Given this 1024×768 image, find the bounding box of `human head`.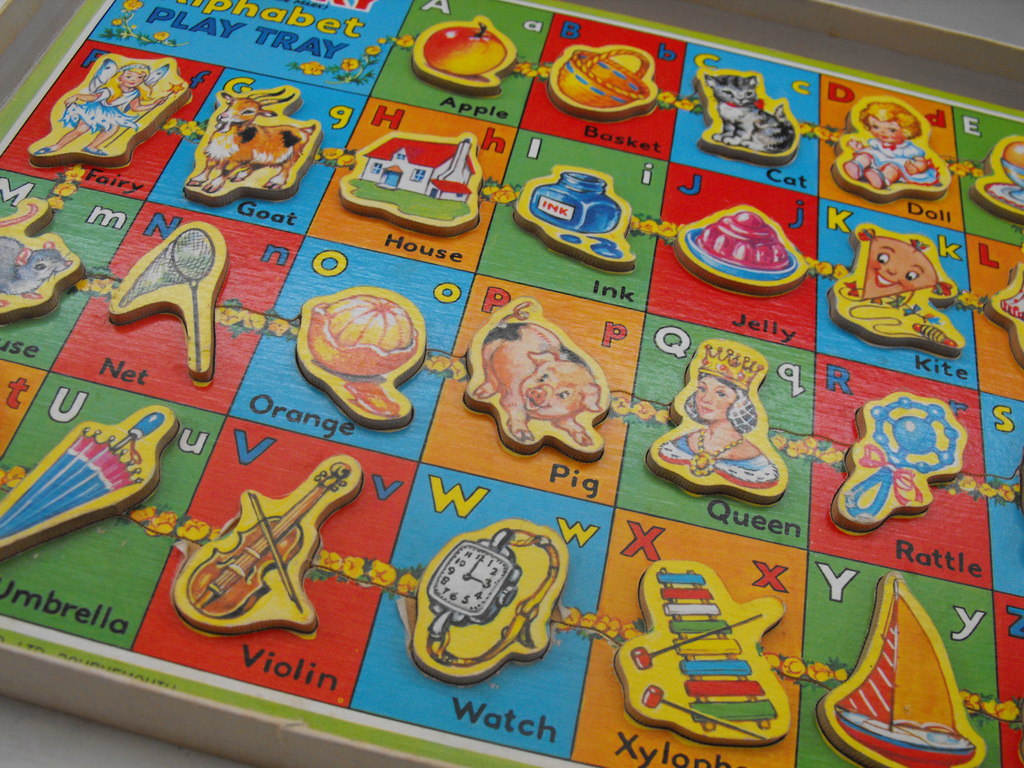
111, 61, 150, 89.
